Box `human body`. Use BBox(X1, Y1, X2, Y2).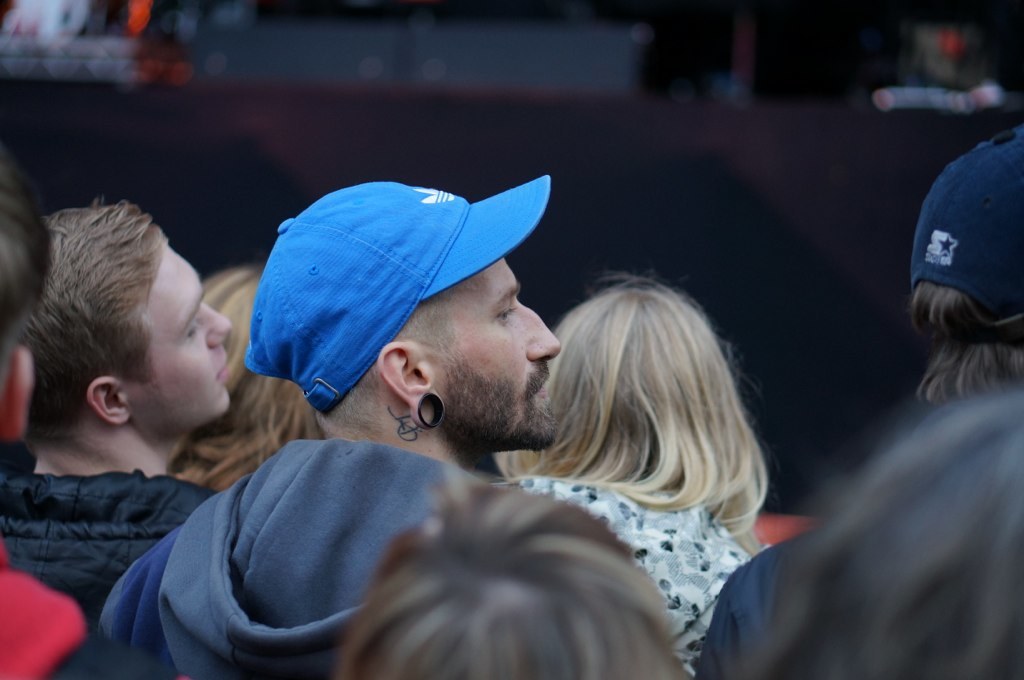
BBox(3, 201, 234, 598).
